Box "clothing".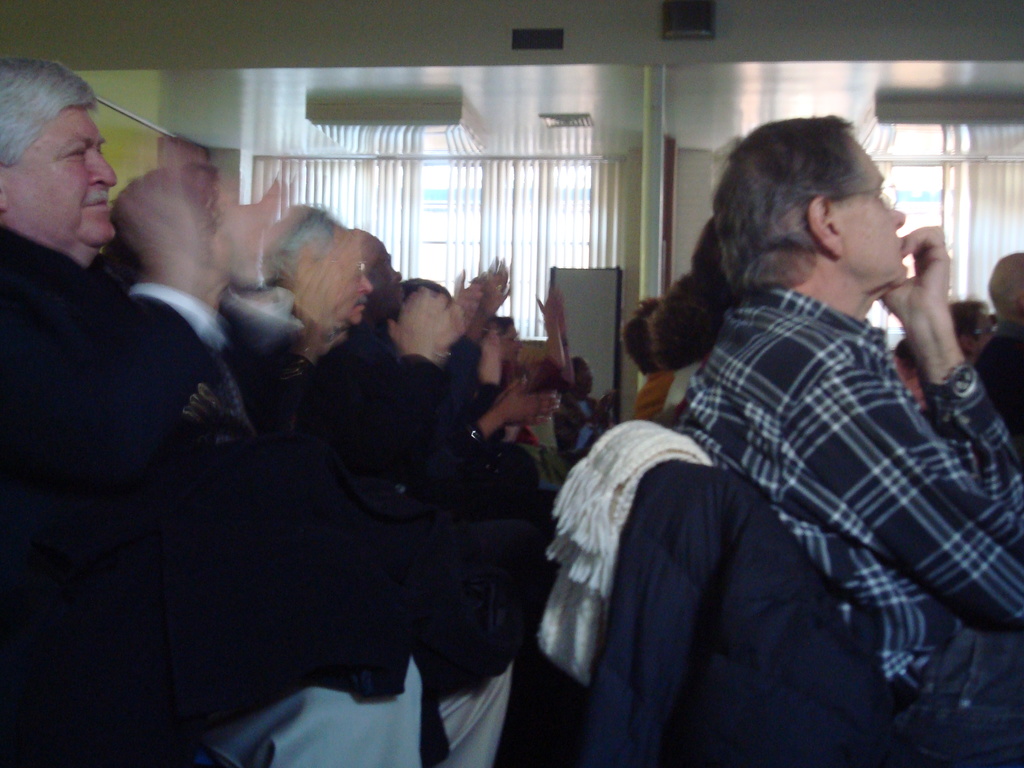
l=680, t=290, r=1022, b=742.
